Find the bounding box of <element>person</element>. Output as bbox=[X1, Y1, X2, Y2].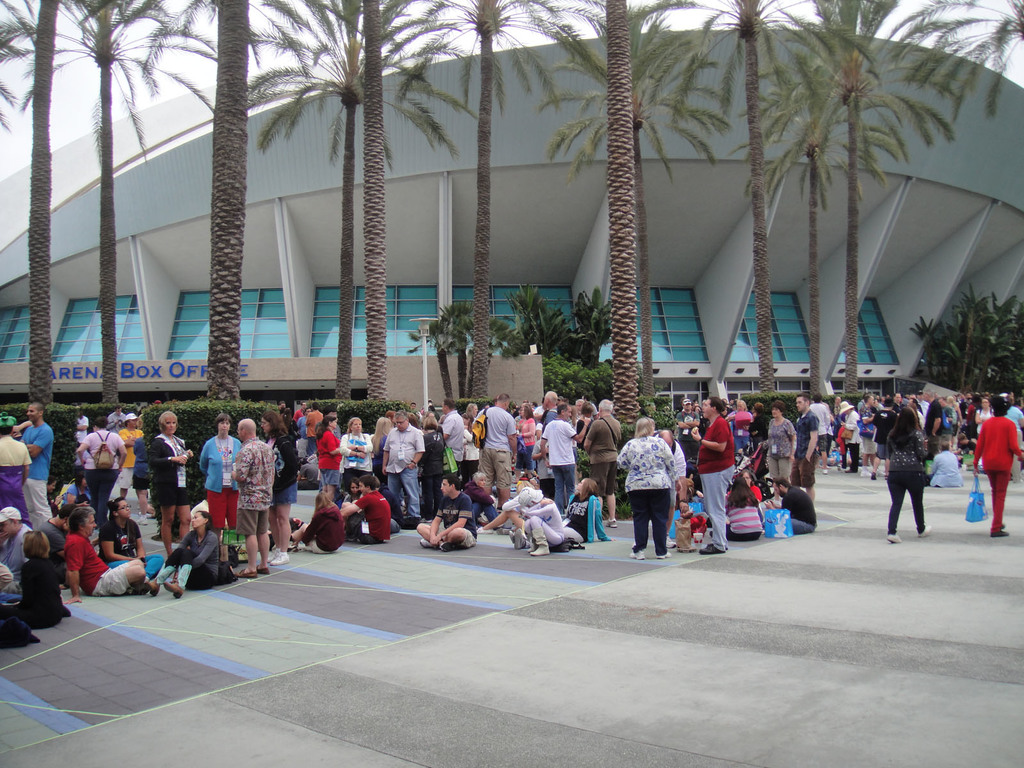
bbox=[693, 400, 739, 550].
